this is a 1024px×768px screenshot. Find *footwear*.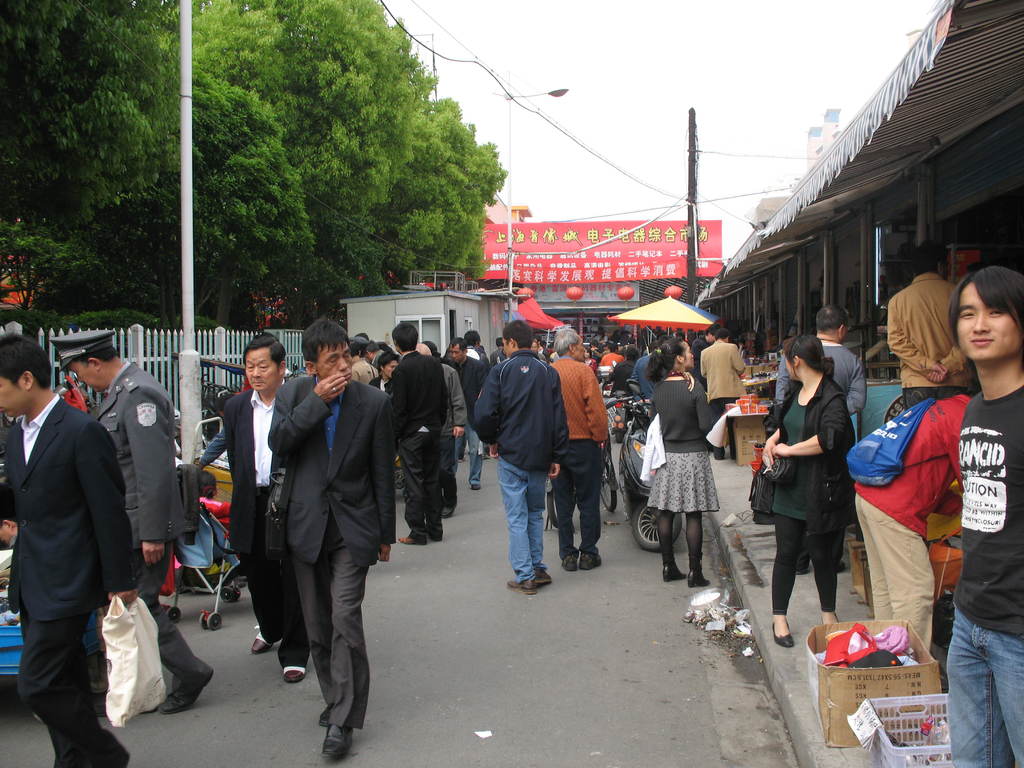
Bounding box: <bbox>280, 662, 308, 684</bbox>.
